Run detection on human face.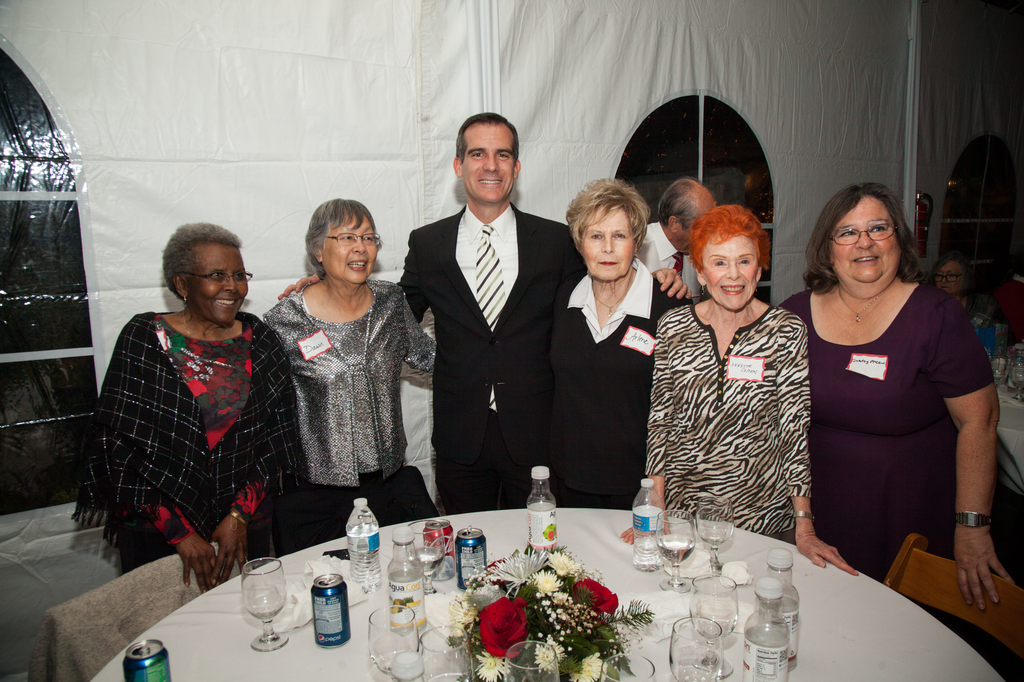
Result: (left=678, top=218, right=714, bottom=257).
